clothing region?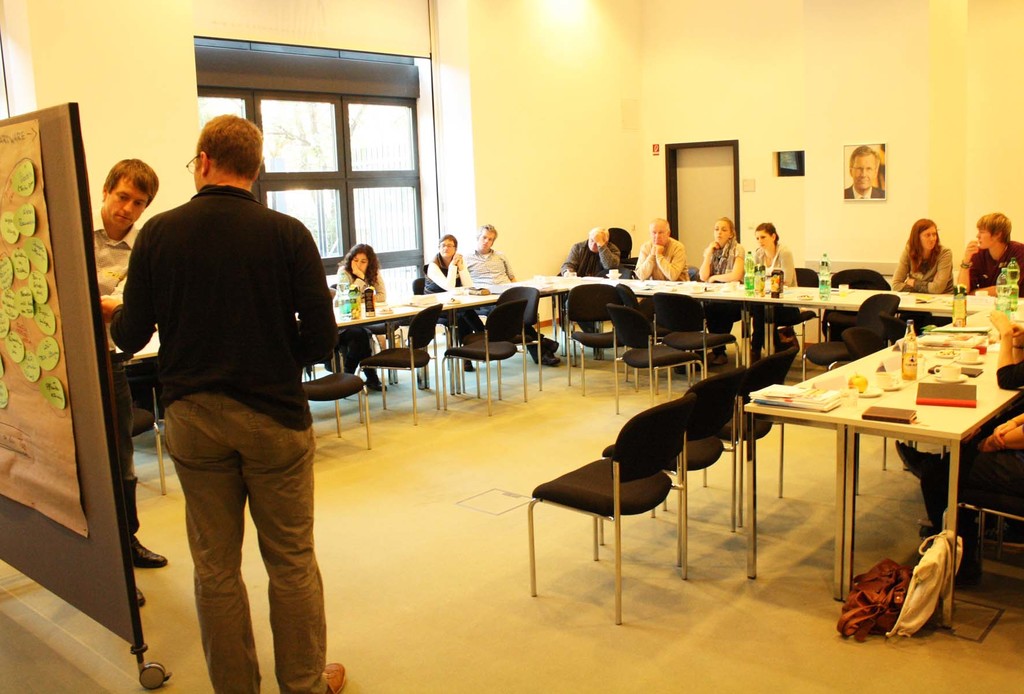
box=[746, 243, 799, 291]
